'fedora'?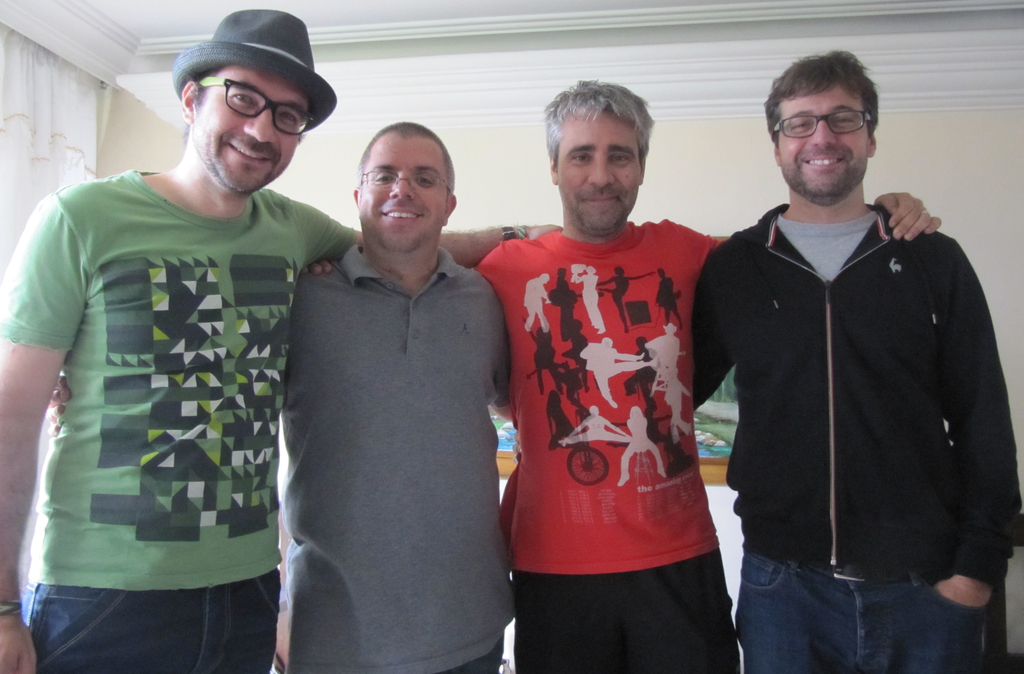
173, 4, 340, 122
